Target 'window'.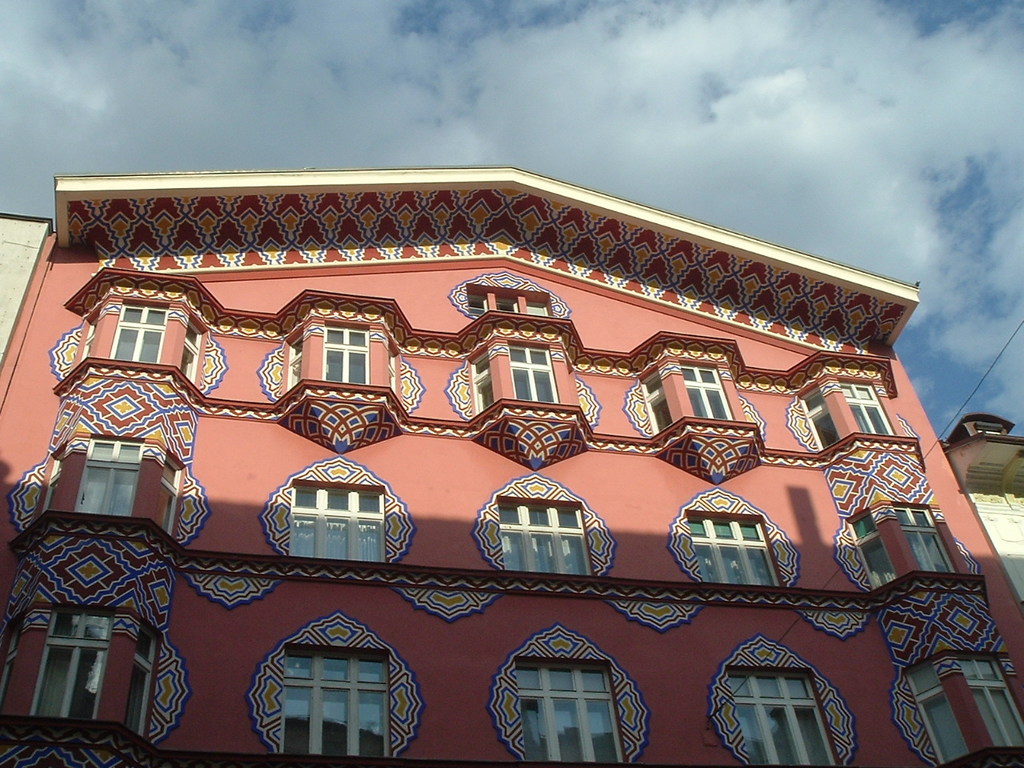
Target region: [642, 351, 749, 449].
